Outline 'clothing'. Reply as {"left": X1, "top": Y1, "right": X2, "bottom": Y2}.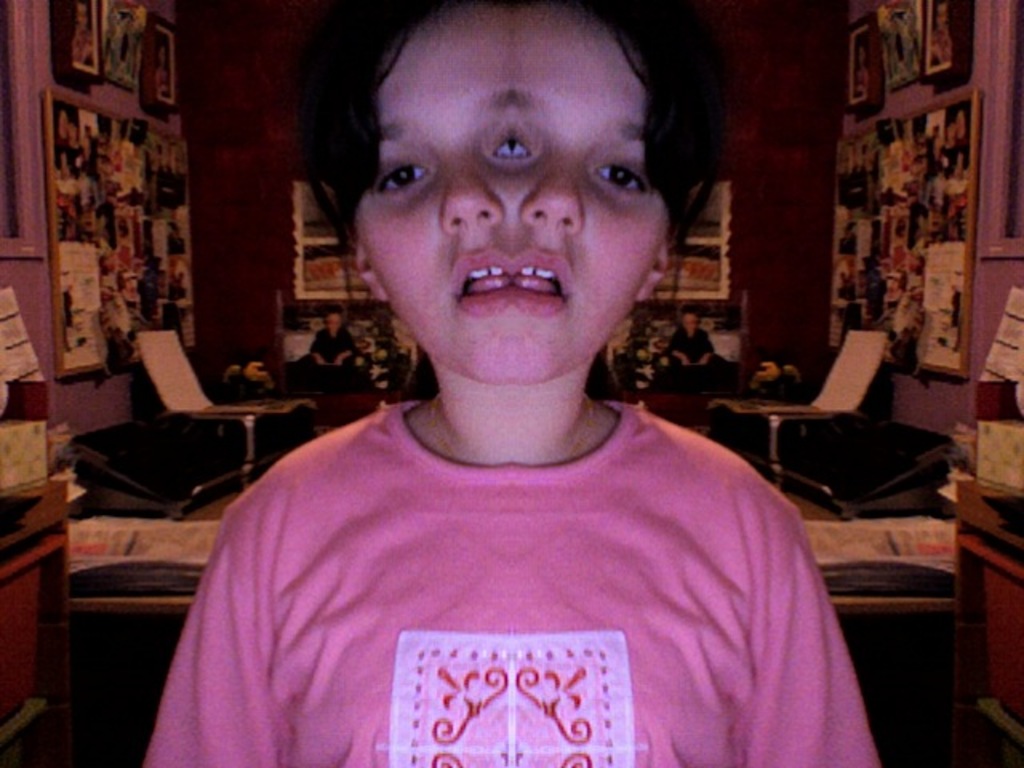
{"left": 306, "top": 325, "right": 360, "bottom": 360}.
